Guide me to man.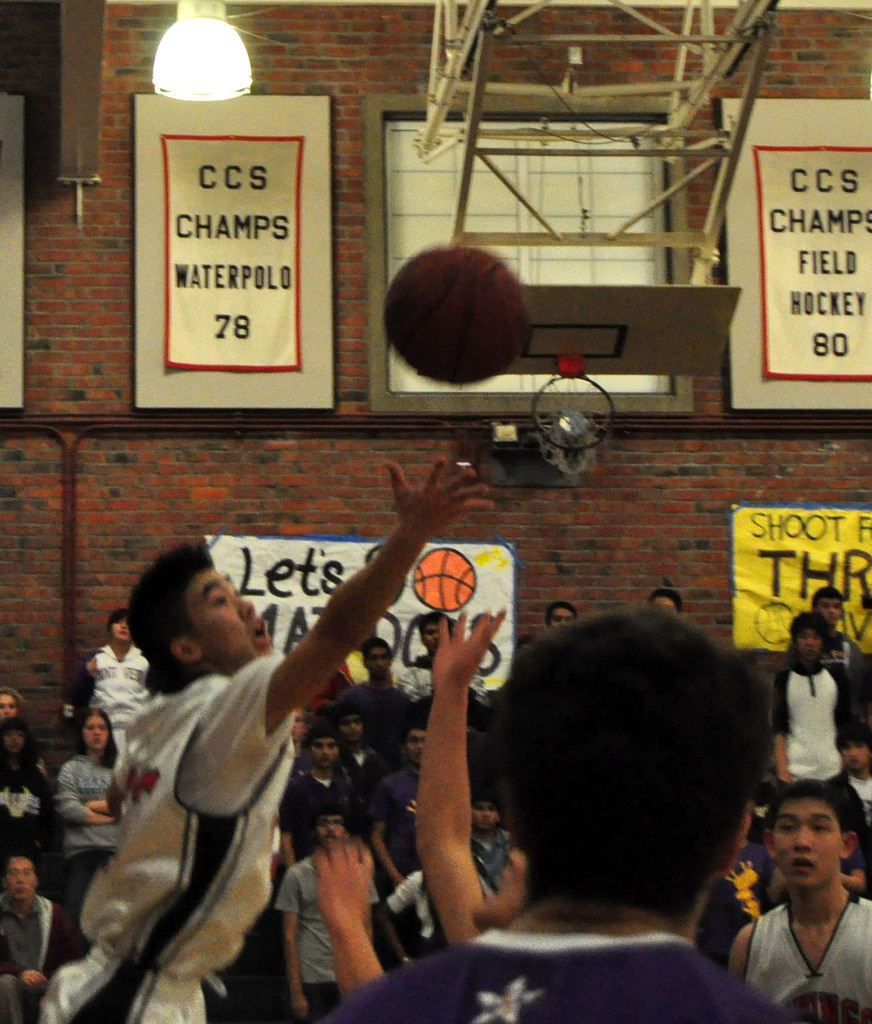
Guidance: pyautogui.locateOnScreen(262, 792, 391, 1018).
